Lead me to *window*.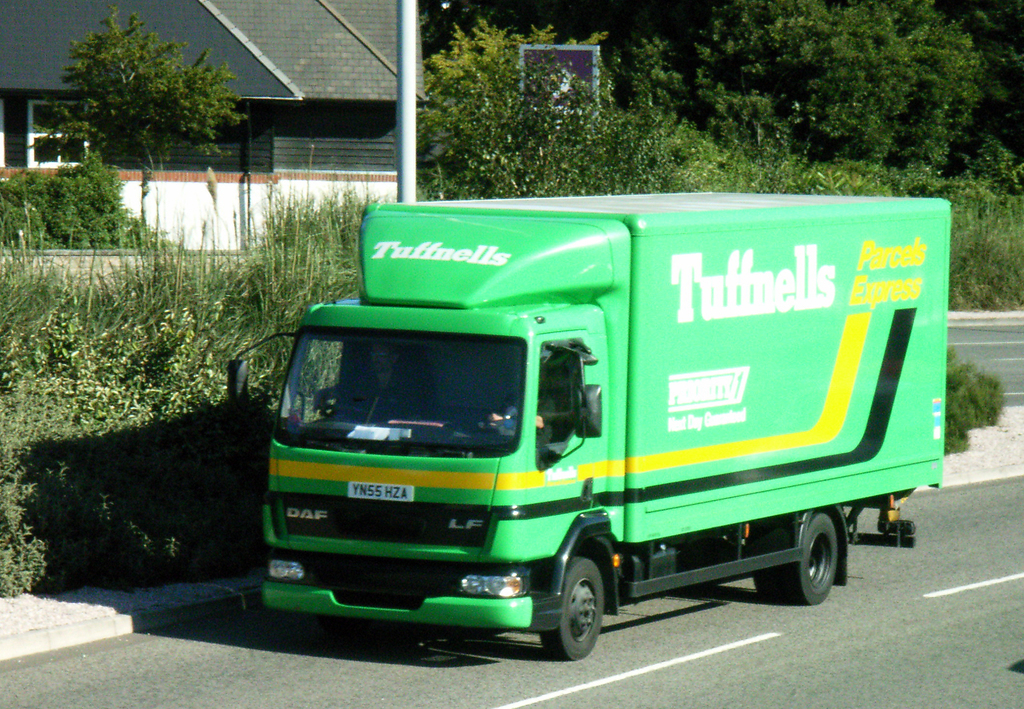
Lead to pyautogui.locateOnScreen(26, 102, 90, 168).
